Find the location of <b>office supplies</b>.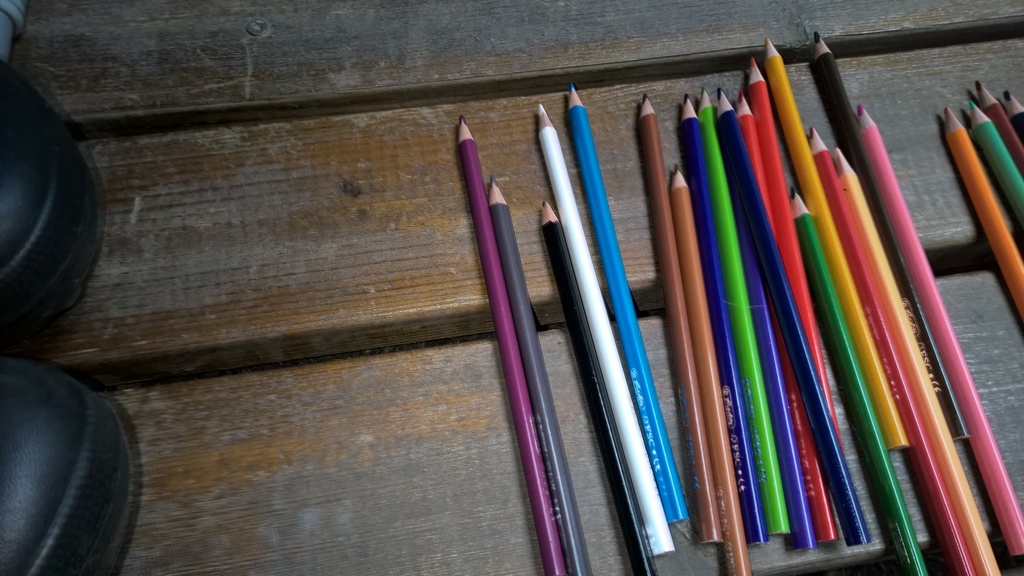
Location: (833, 145, 1001, 575).
